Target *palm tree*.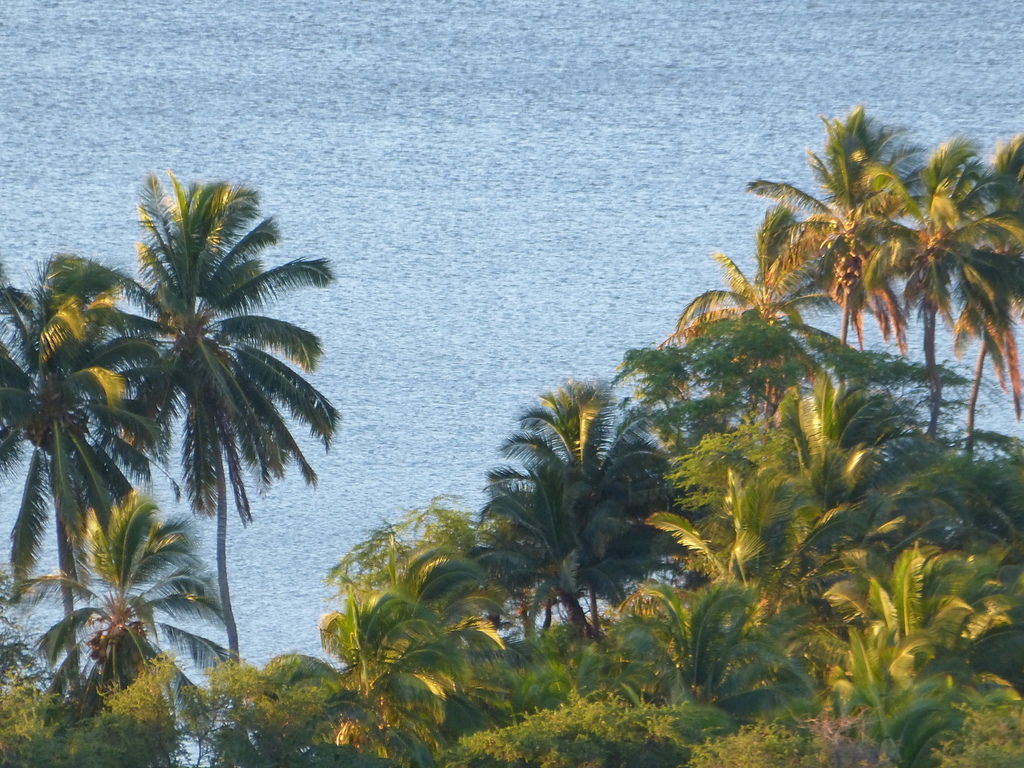
Target region: detection(695, 494, 814, 616).
